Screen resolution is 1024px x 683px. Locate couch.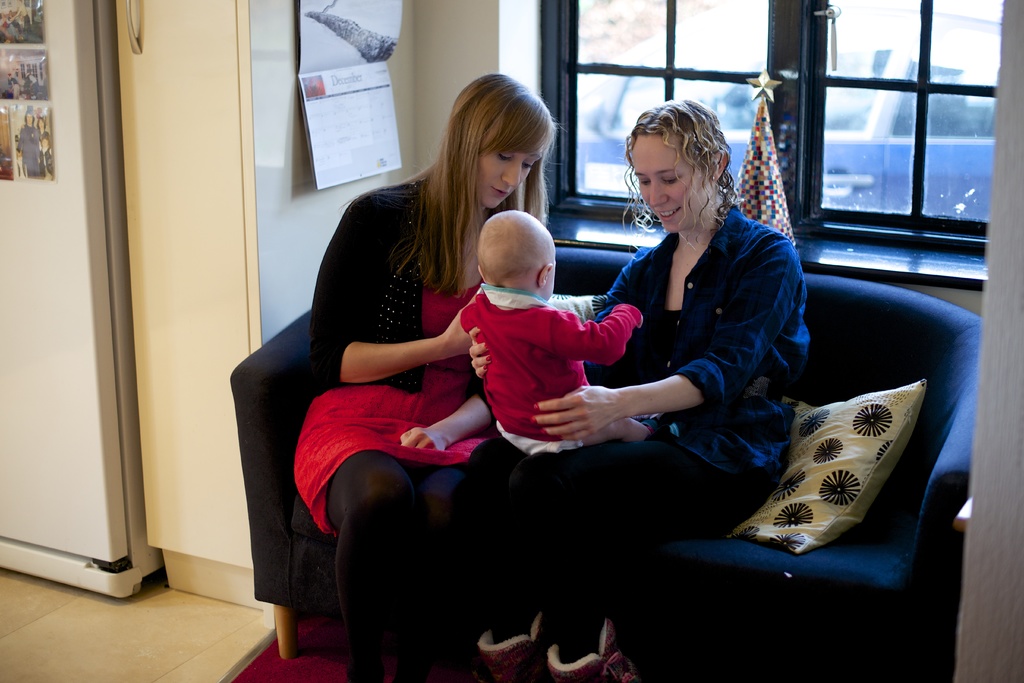
select_region(147, 202, 932, 664).
